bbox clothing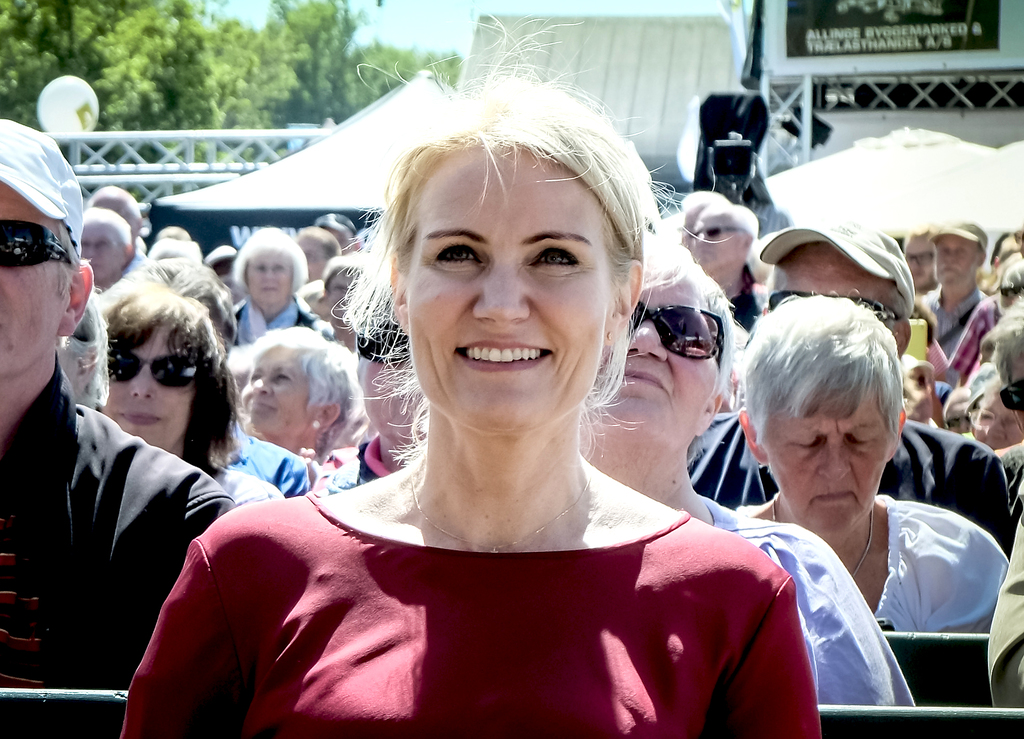
(319, 432, 392, 491)
